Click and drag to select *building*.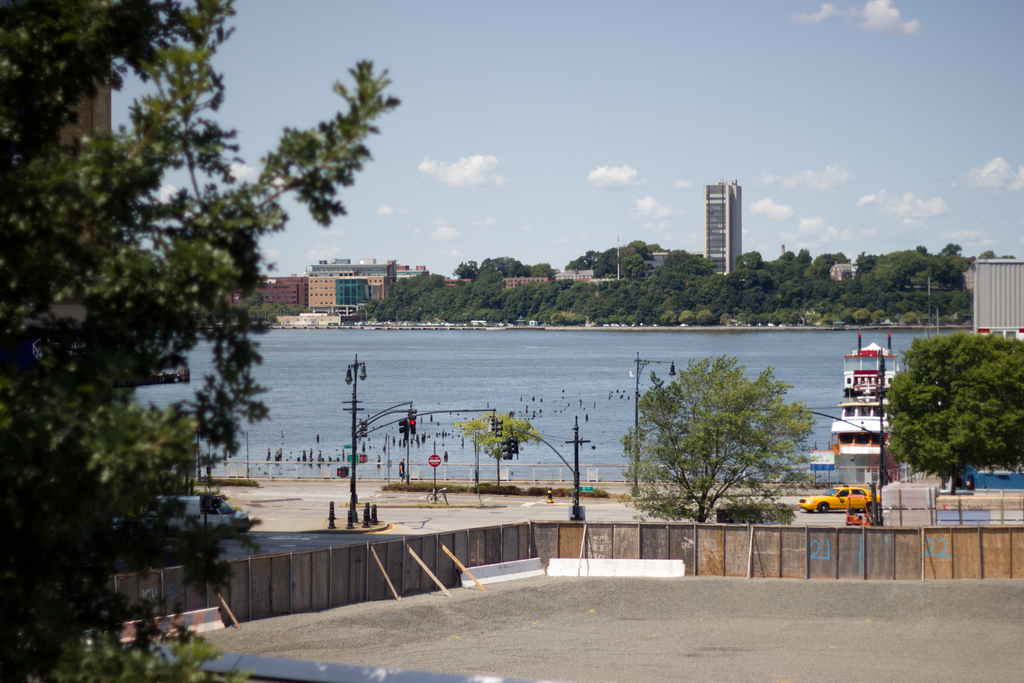
Selection: rect(506, 278, 548, 288).
